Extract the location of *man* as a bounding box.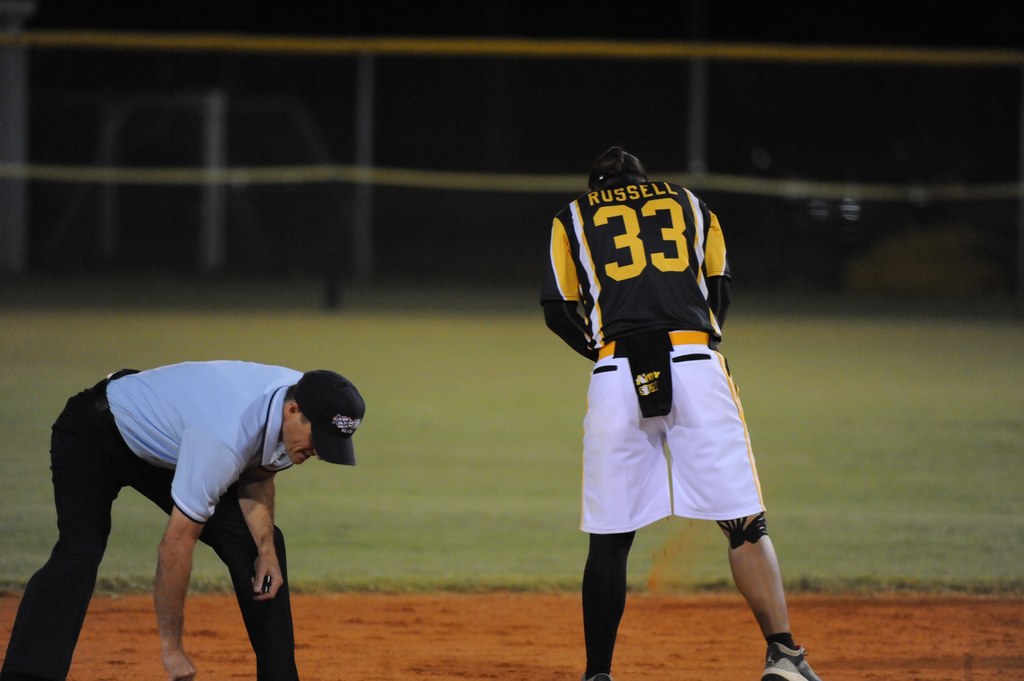
box=[29, 348, 373, 680].
